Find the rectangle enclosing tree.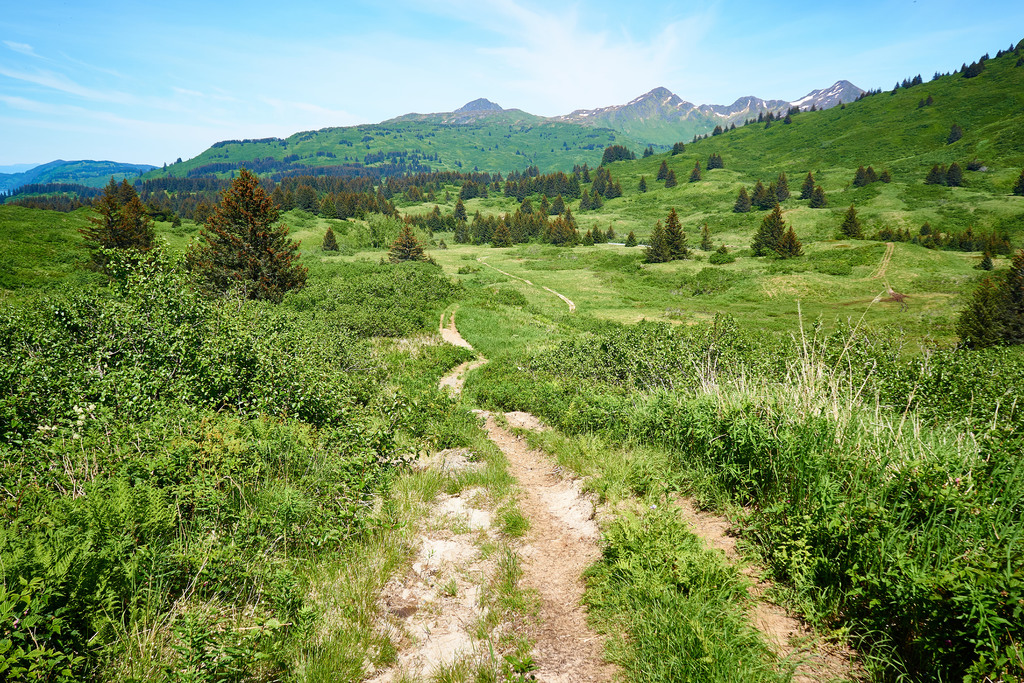
bbox(707, 154, 719, 168).
